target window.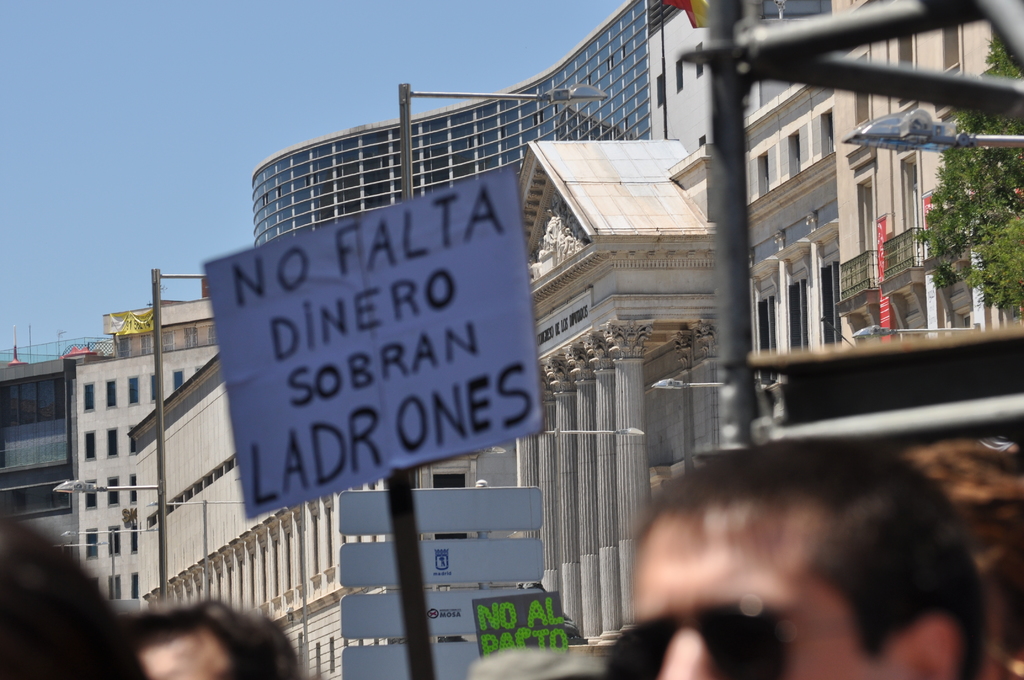
Target region: <region>81, 382, 99, 413</region>.
